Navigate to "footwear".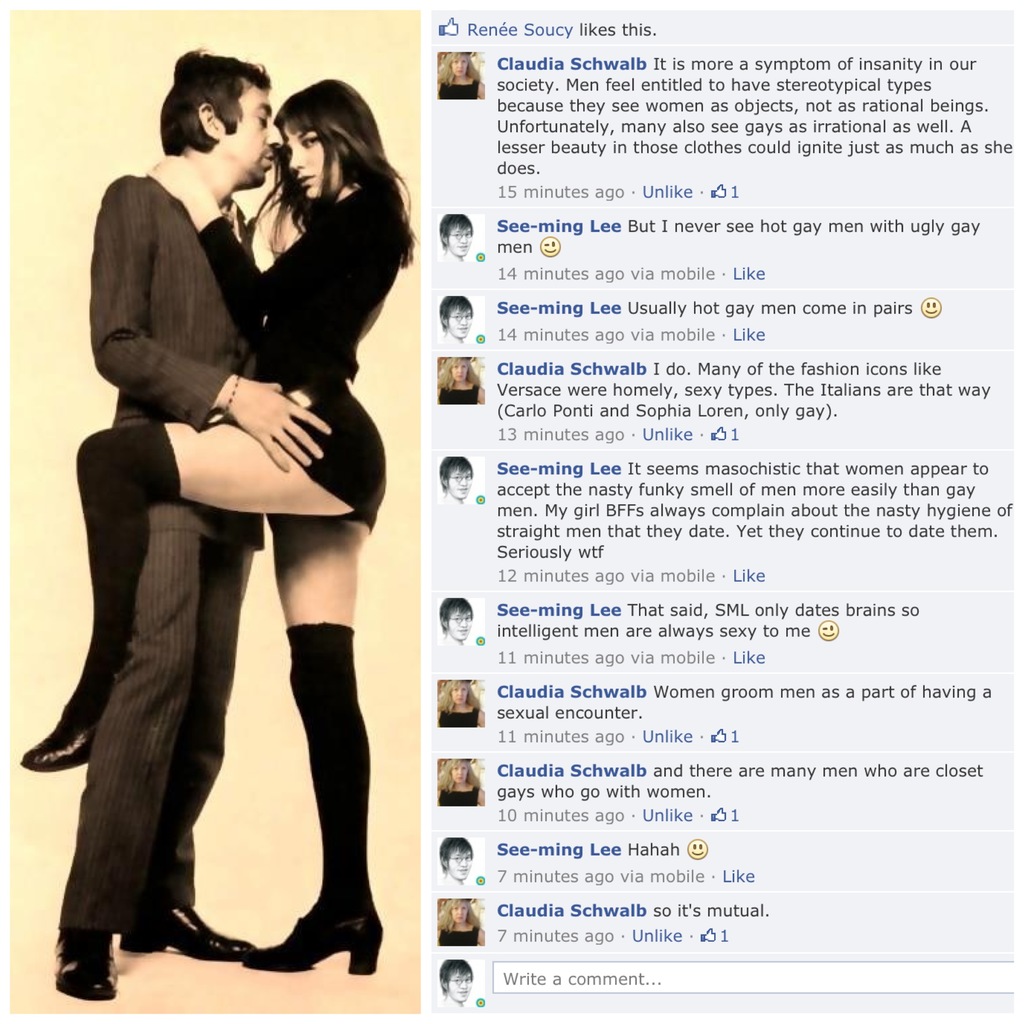
Navigation target: 120/903/252/959.
